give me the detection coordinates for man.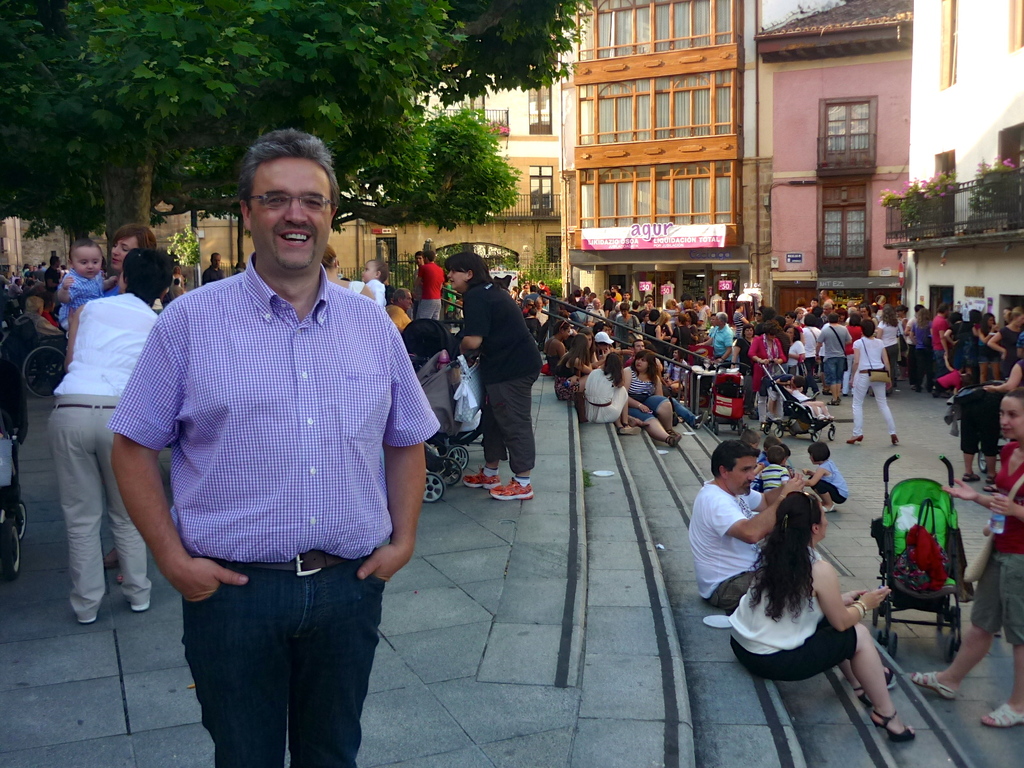
box=[698, 310, 737, 370].
